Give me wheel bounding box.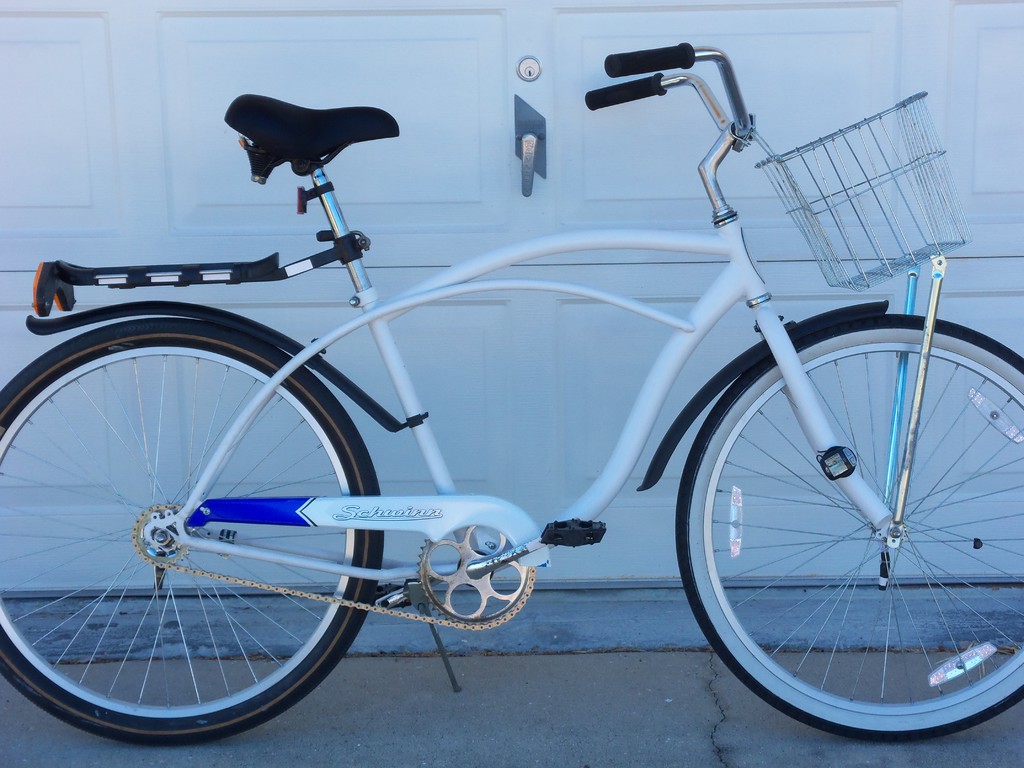
<bbox>19, 332, 348, 729</bbox>.
